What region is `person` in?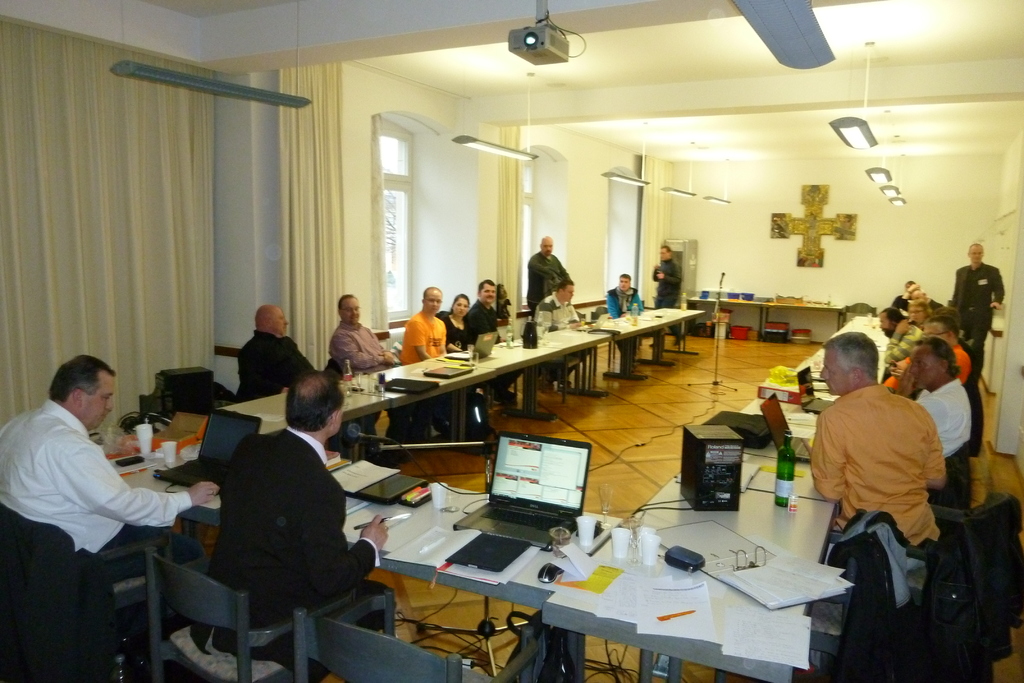
648:247:690:342.
